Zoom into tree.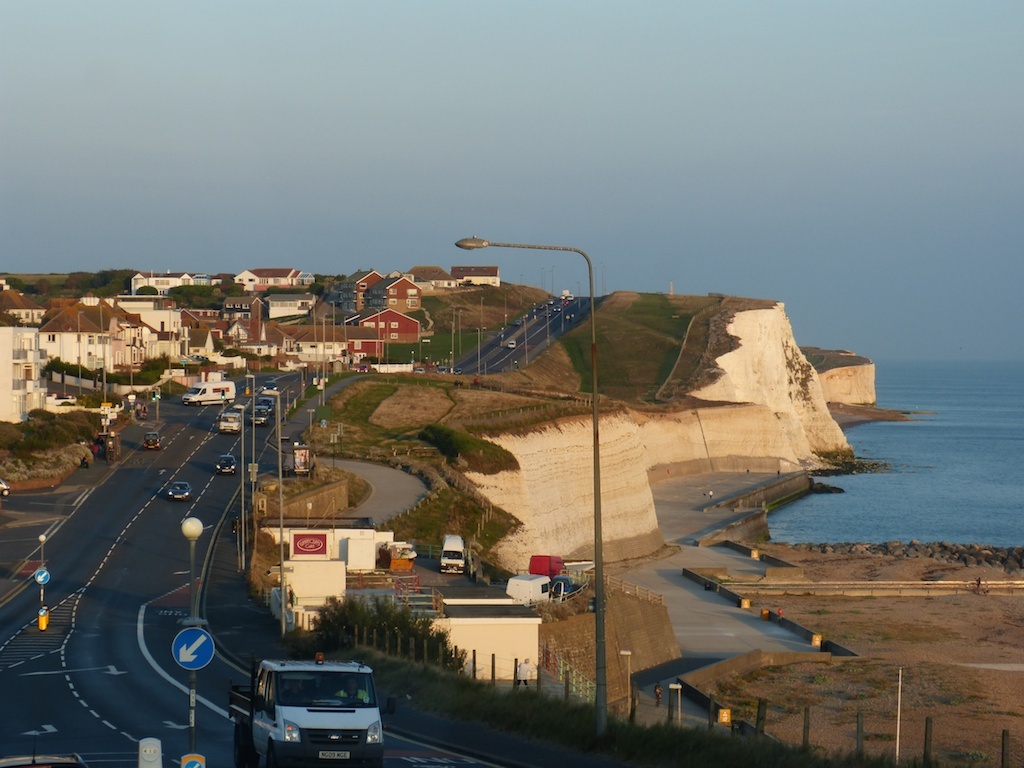
Zoom target: region(34, 278, 47, 295).
